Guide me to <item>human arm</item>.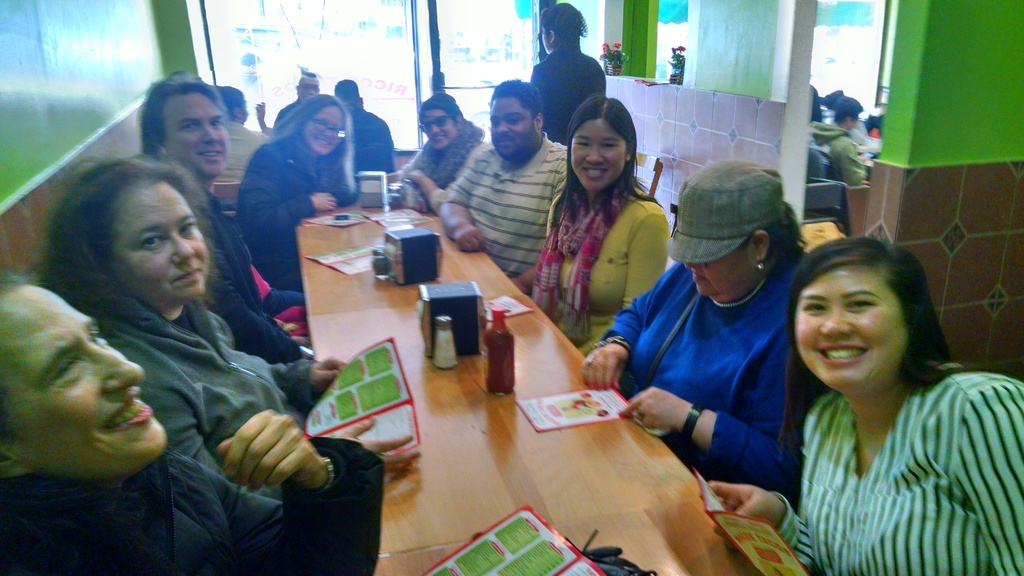
Guidance: l=700, t=394, r=829, b=575.
